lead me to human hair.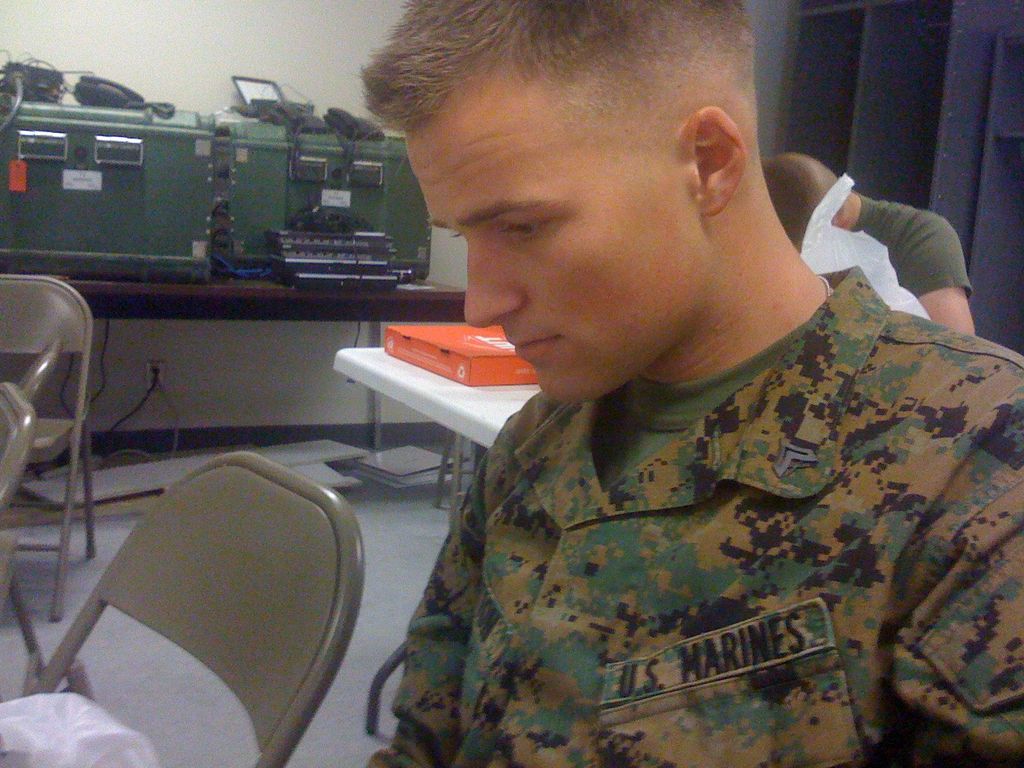
Lead to {"x1": 763, "y1": 154, "x2": 825, "y2": 253}.
